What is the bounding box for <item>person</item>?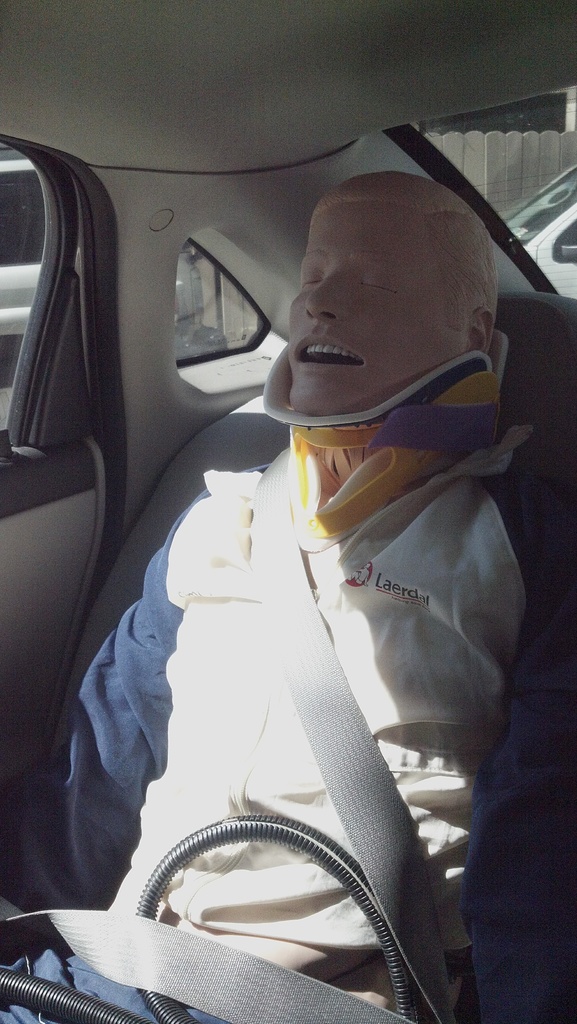
locate(0, 173, 576, 1023).
